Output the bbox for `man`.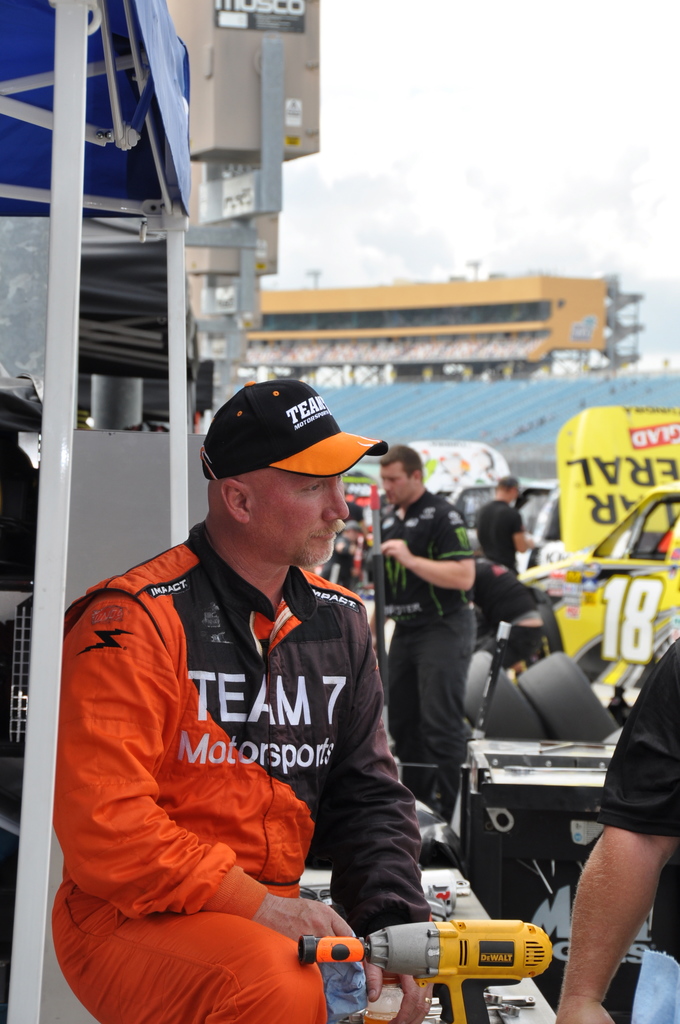
{"left": 58, "top": 349, "right": 461, "bottom": 1012}.
